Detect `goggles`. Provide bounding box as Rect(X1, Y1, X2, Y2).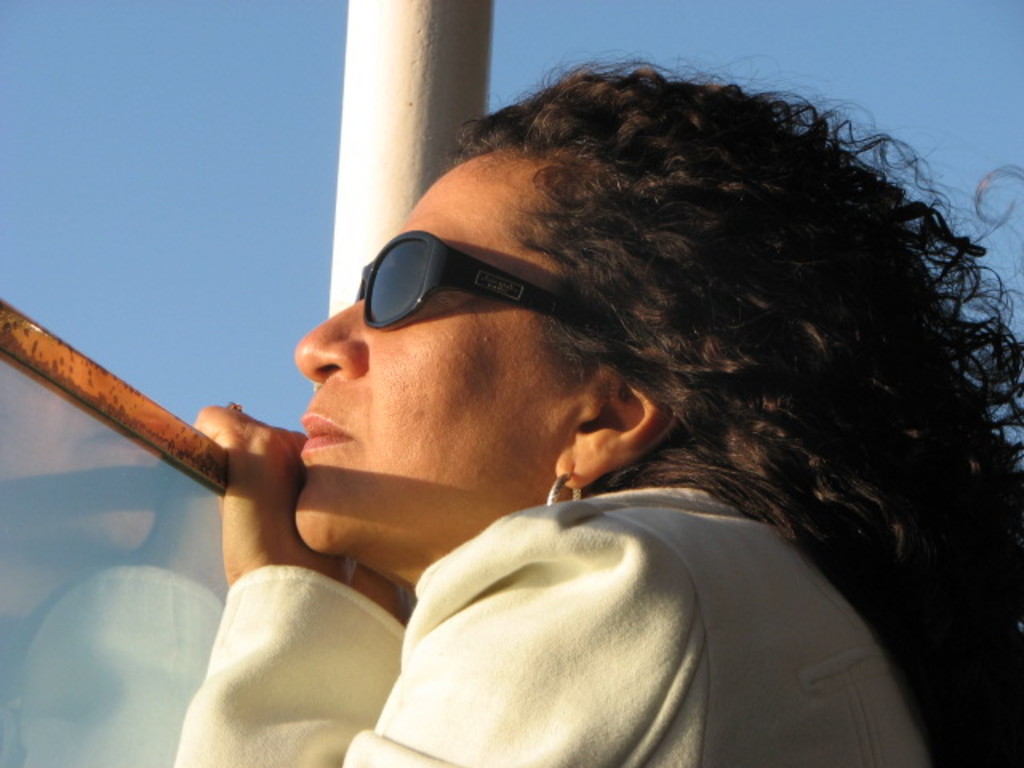
Rect(330, 226, 578, 341).
